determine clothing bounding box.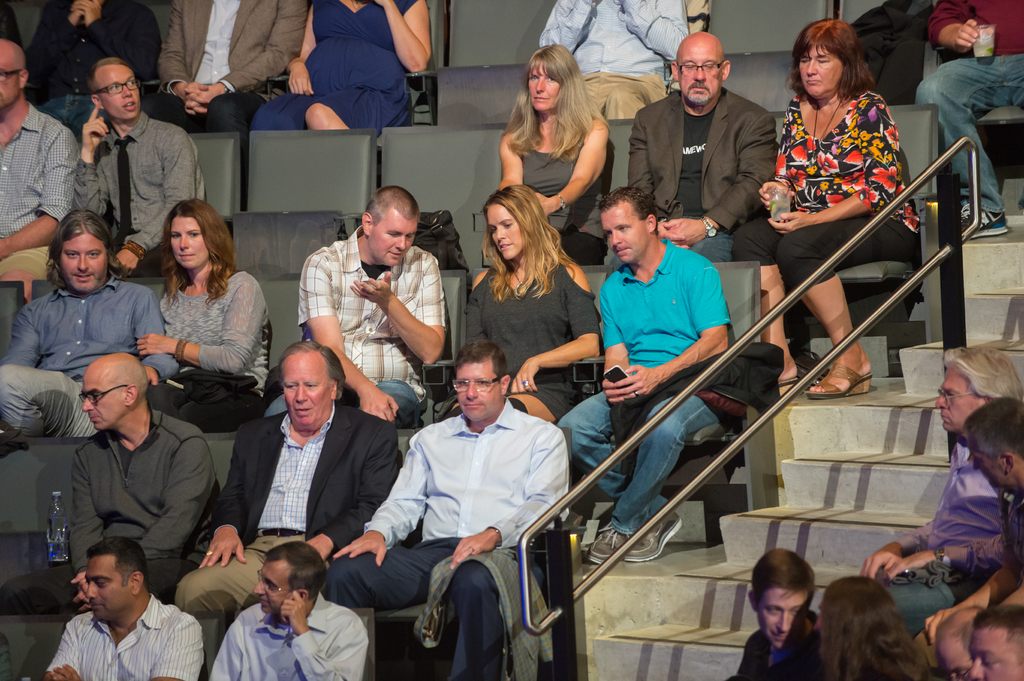
Determined: {"x1": 740, "y1": 84, "x2": 912, "y2": 292}.
